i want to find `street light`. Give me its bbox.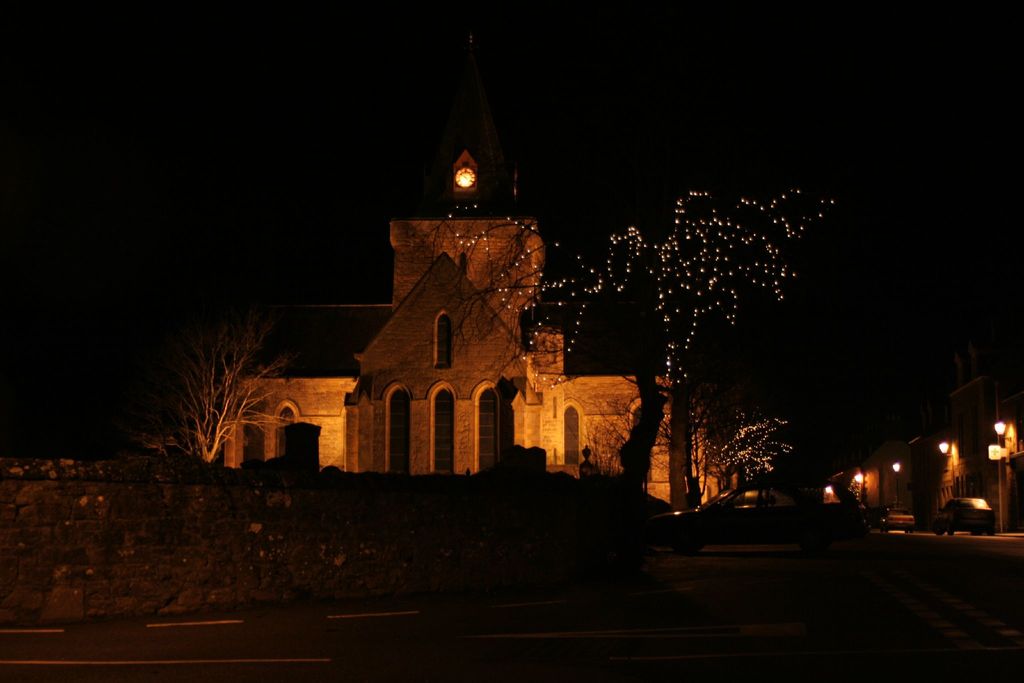
<region>892, 457, 898, 473</region>.
